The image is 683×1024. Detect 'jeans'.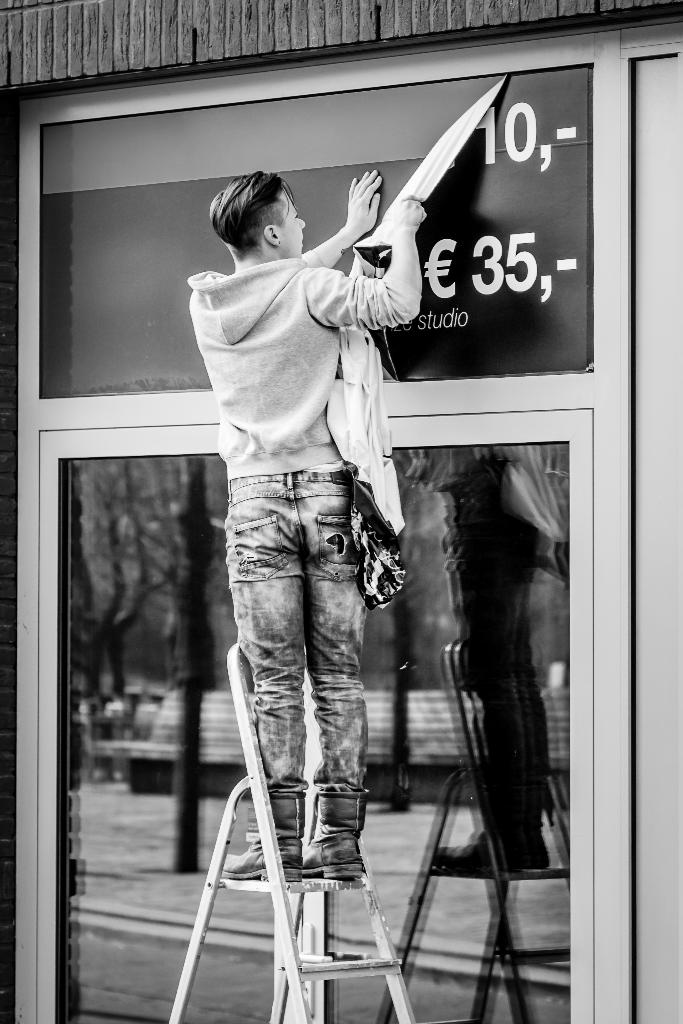
Detection: 226 469 365 793.
